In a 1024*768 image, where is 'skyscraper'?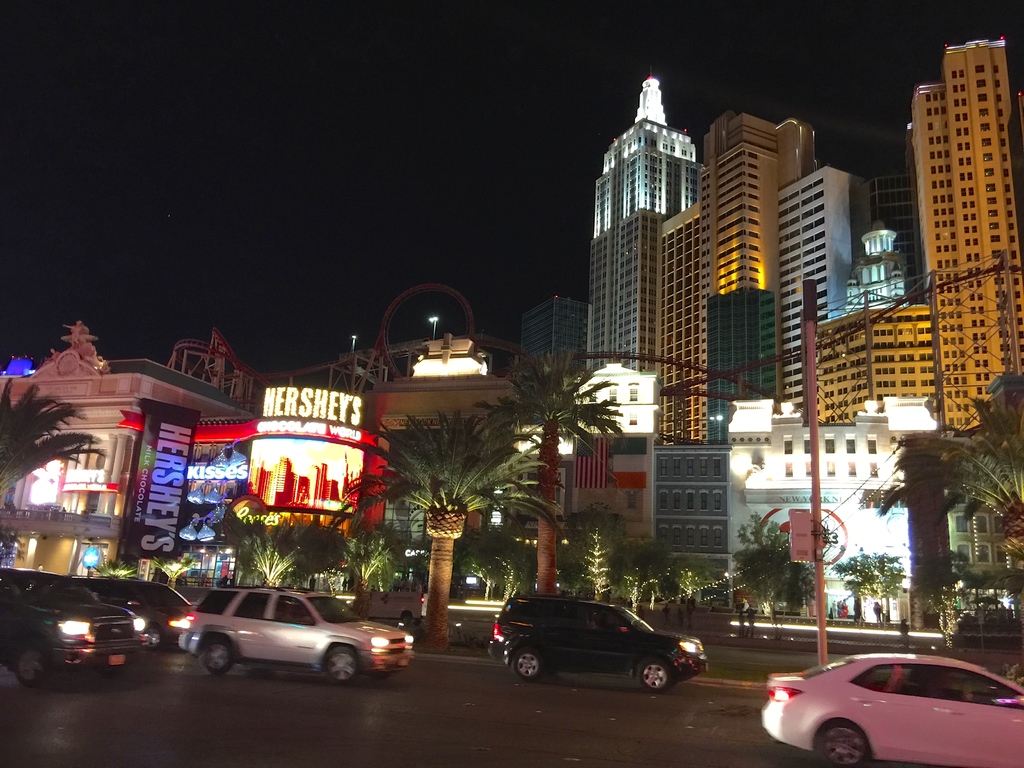
(x1=585, y1=65, x2=728, y2=394).
